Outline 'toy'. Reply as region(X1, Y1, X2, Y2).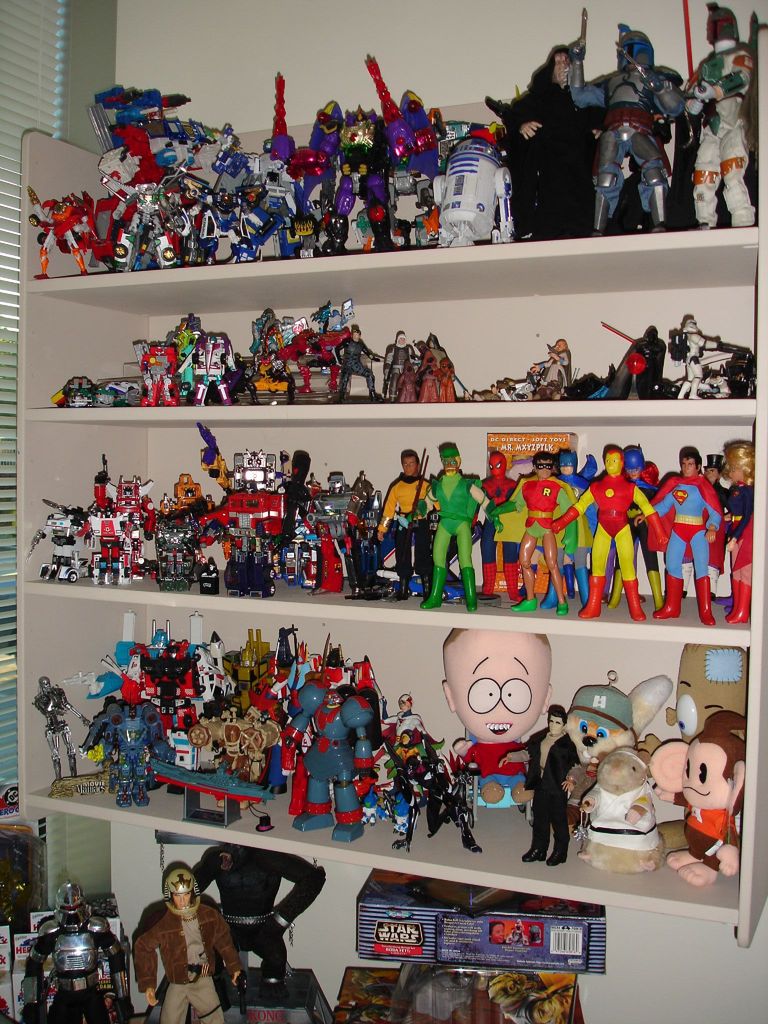
region(569, 8, 681, 232).
